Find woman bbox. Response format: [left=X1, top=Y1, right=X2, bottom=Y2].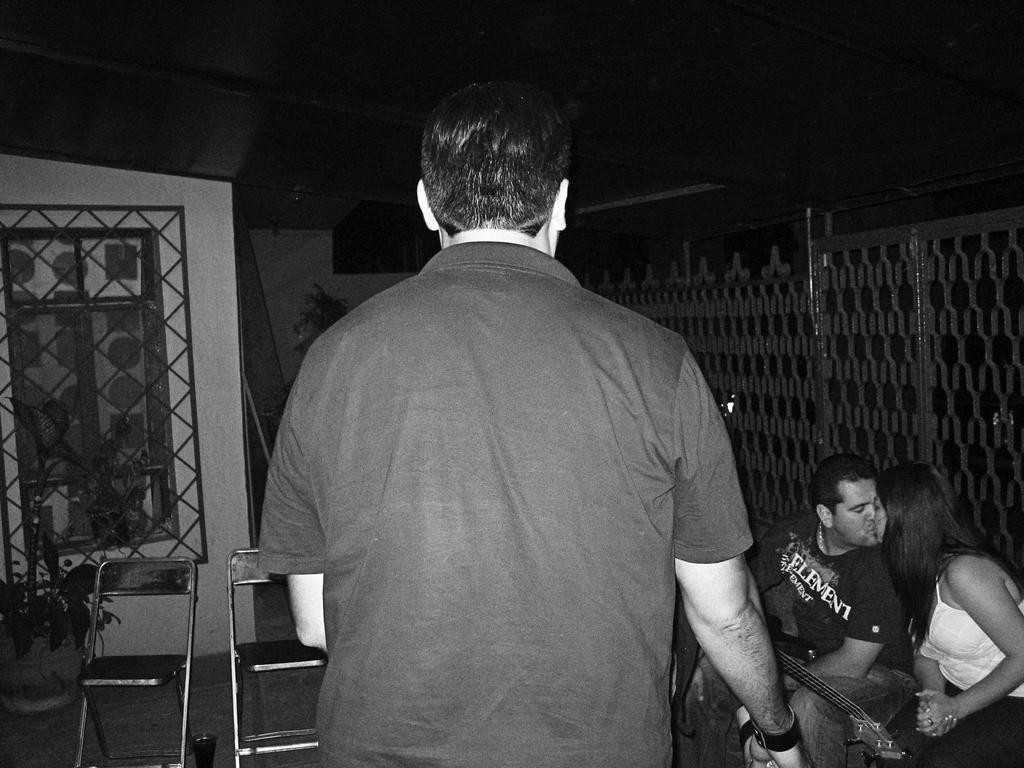
[left=878, top=457, right=1020, bottom=758].
